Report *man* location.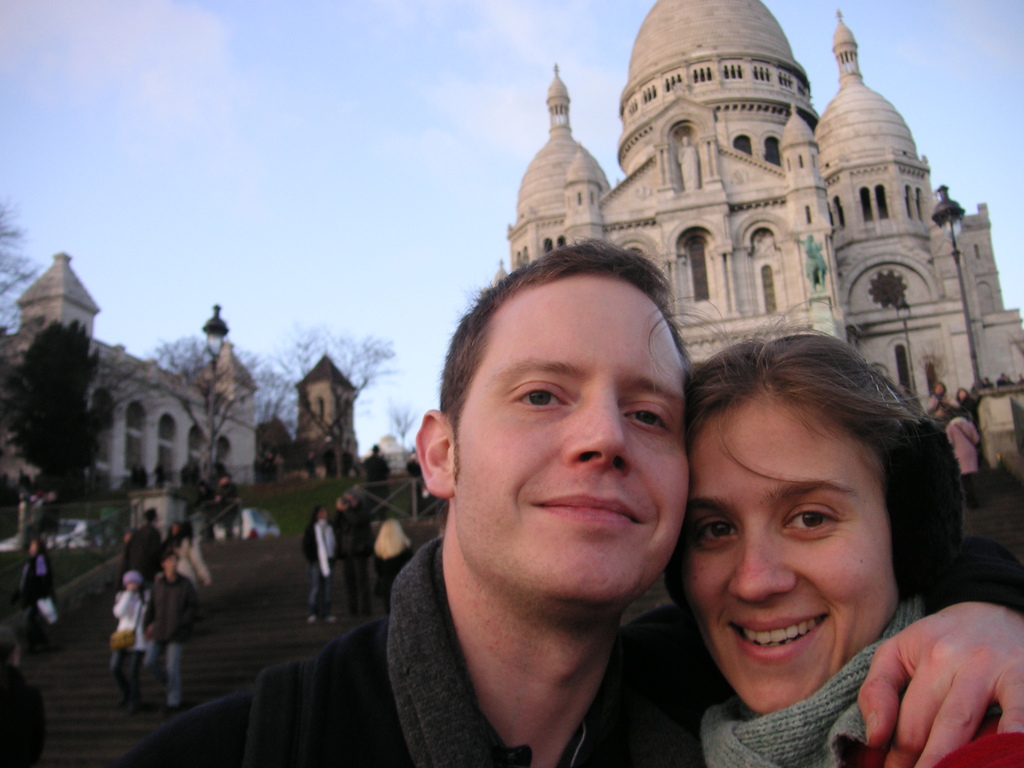
Report: region(116, 497, 157, 579).
